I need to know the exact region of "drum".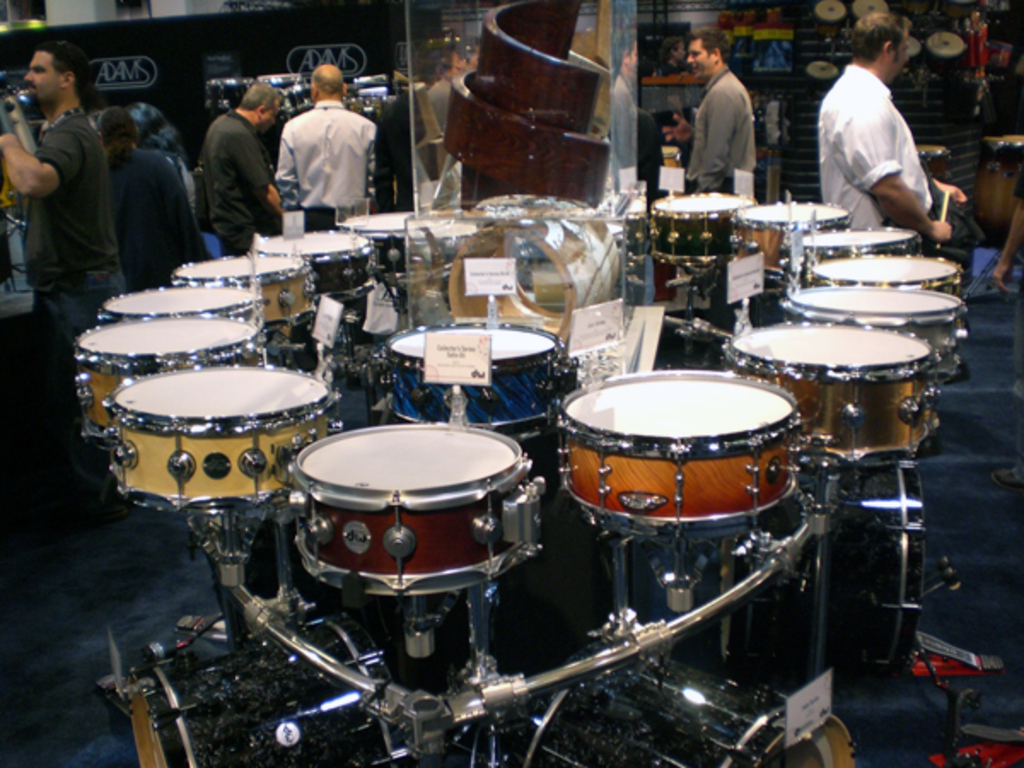
Region: {"x1": 782, "y1": 287, "x2": 968, "y2": 381}.
